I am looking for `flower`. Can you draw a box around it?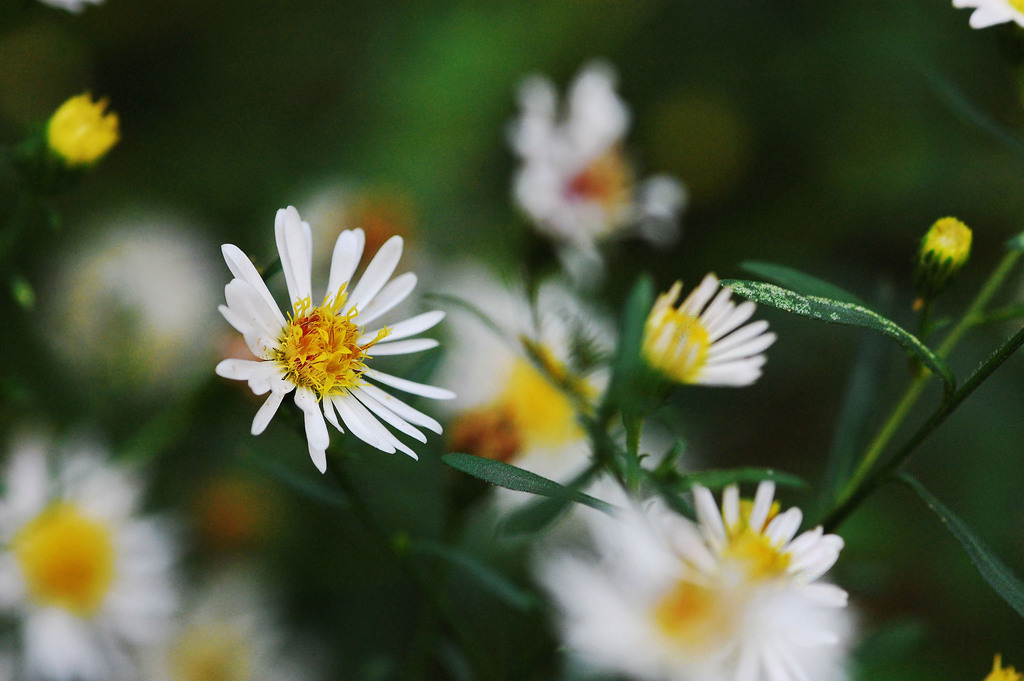
Sure, the bounding box is {"x1": 955, "y1": 0, "x2": 1023, "y2": 26}.
